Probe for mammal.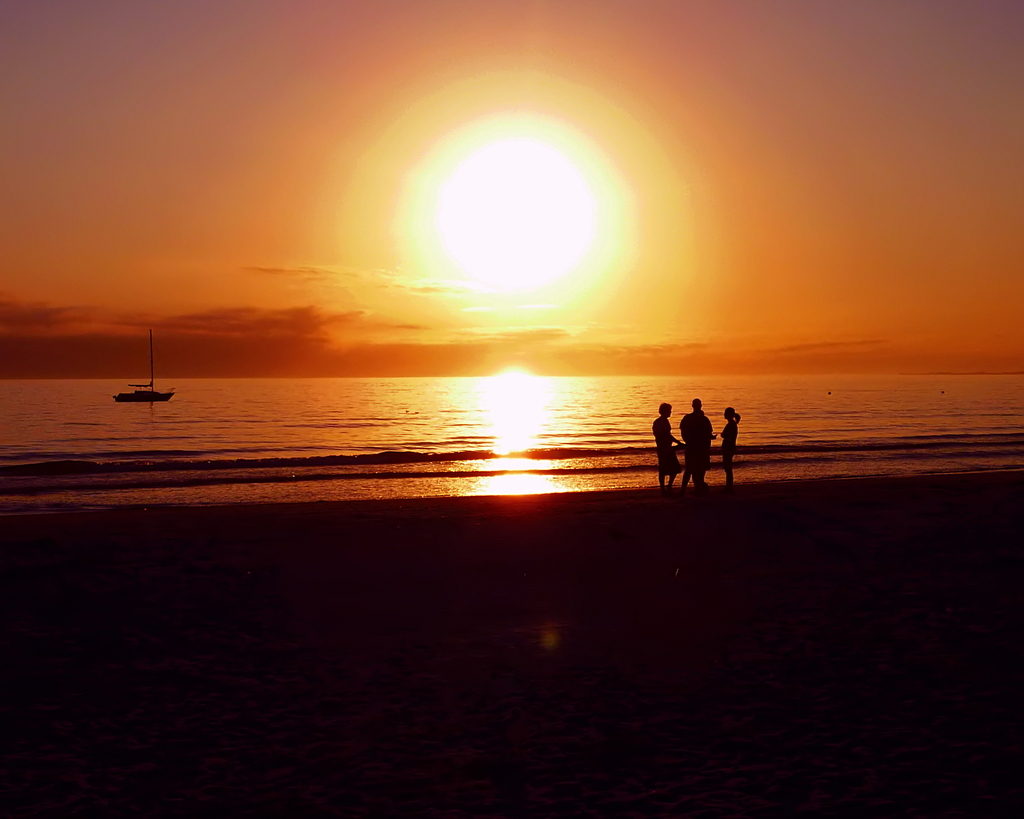
Probe result: [716,404,739,484].
